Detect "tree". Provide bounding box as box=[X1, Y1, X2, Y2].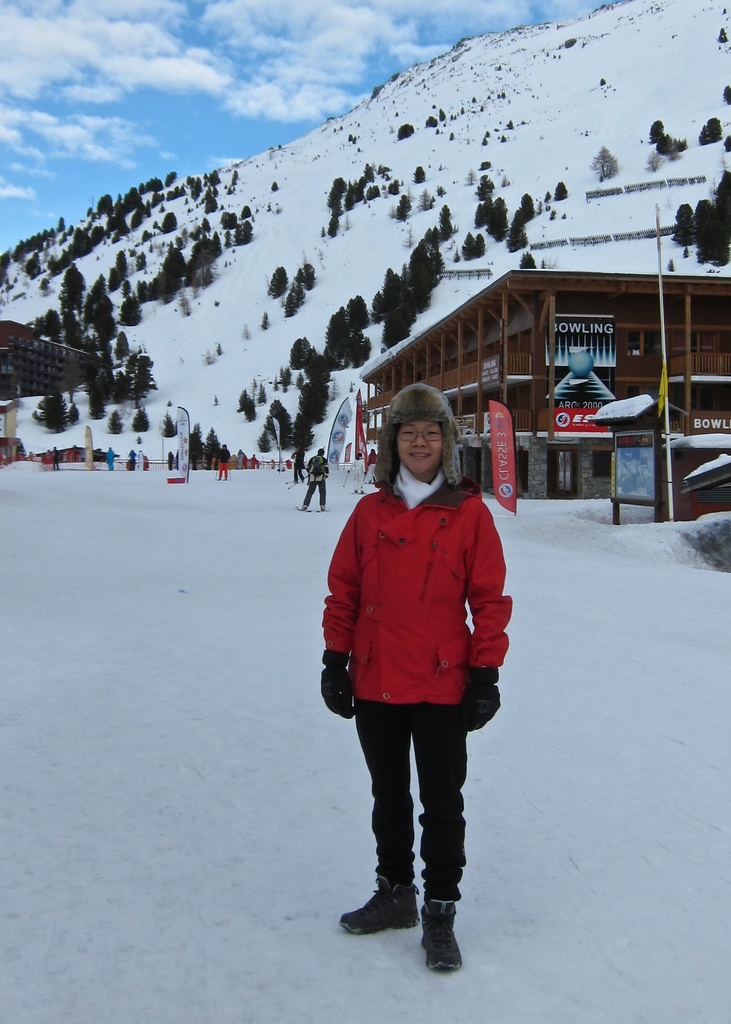
box=[715, 164, 730, 225].
